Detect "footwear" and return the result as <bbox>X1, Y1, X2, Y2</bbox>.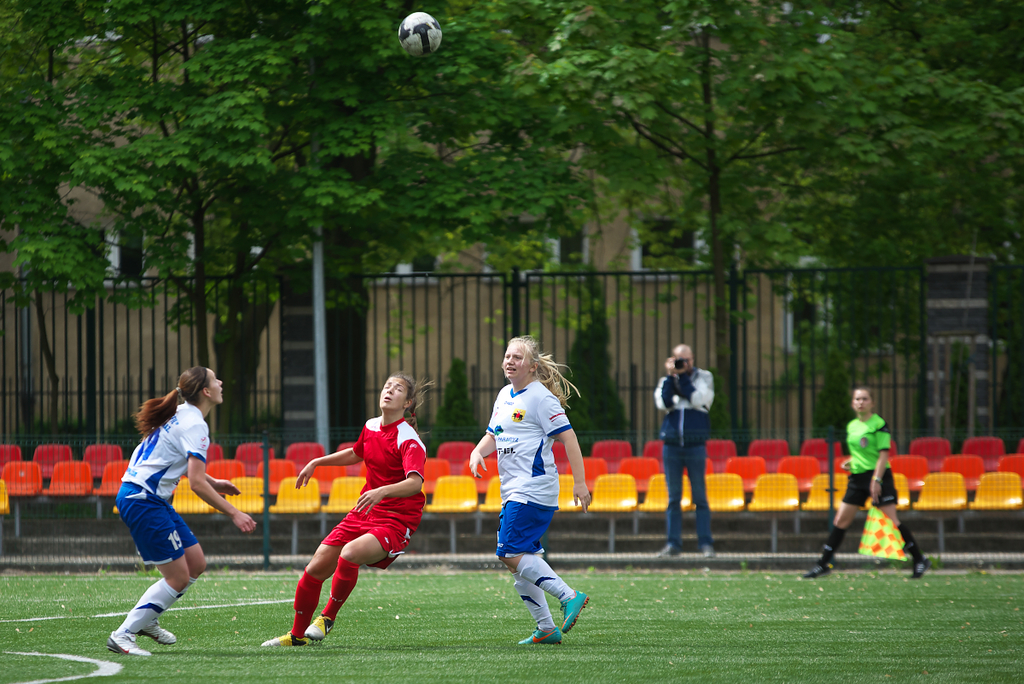
<bbox>698, 542, 719, 562</bbox>.
